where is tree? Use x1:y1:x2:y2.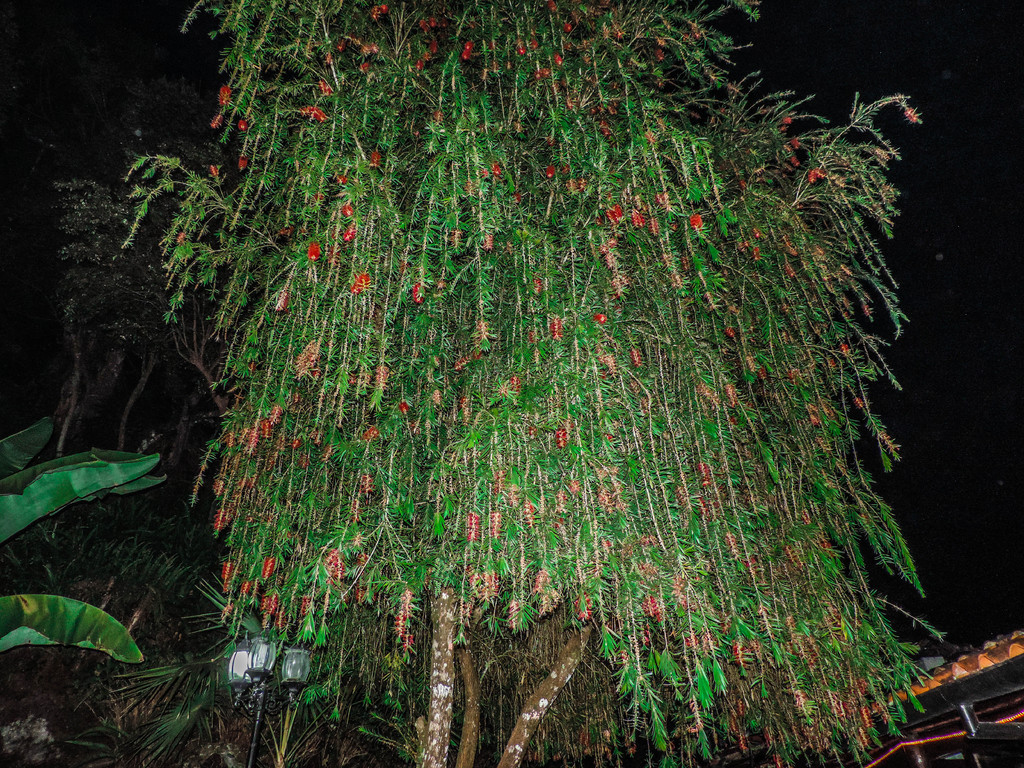
0:406:175:661.
